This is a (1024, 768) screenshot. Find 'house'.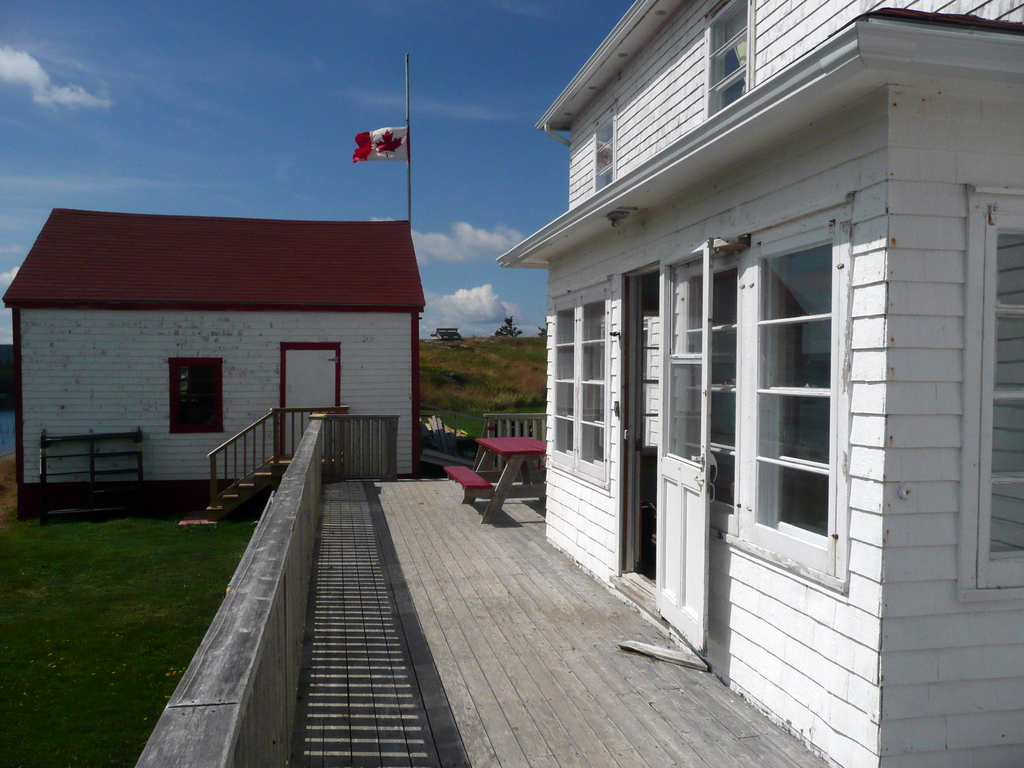
Bounding box: region(499, 0, 1023, 767).
